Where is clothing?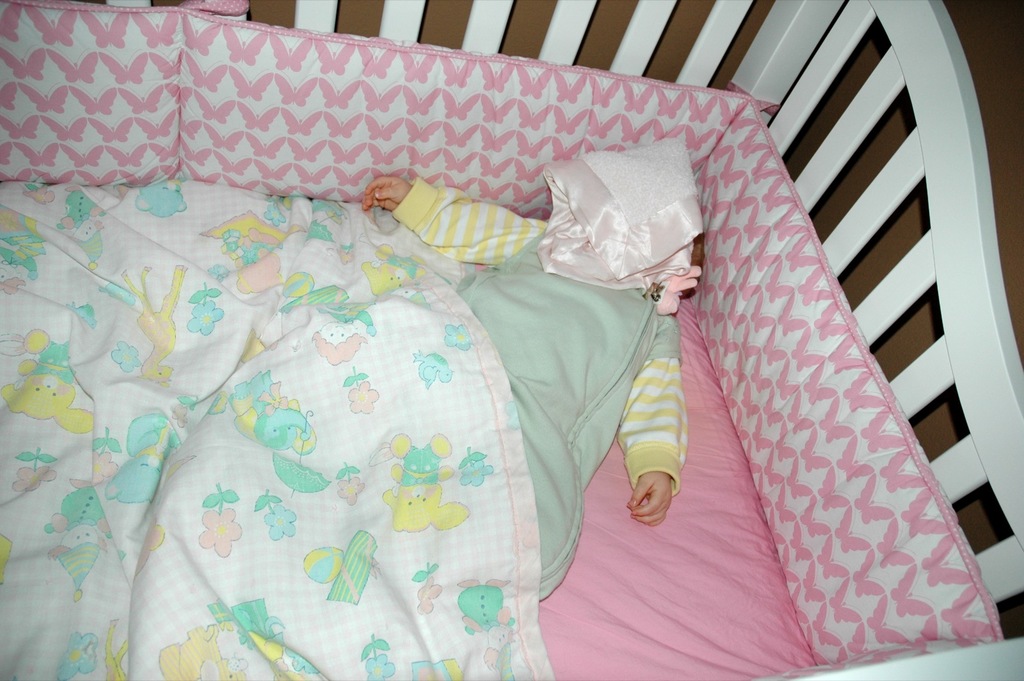
detection(391, 176, 687, 596).
